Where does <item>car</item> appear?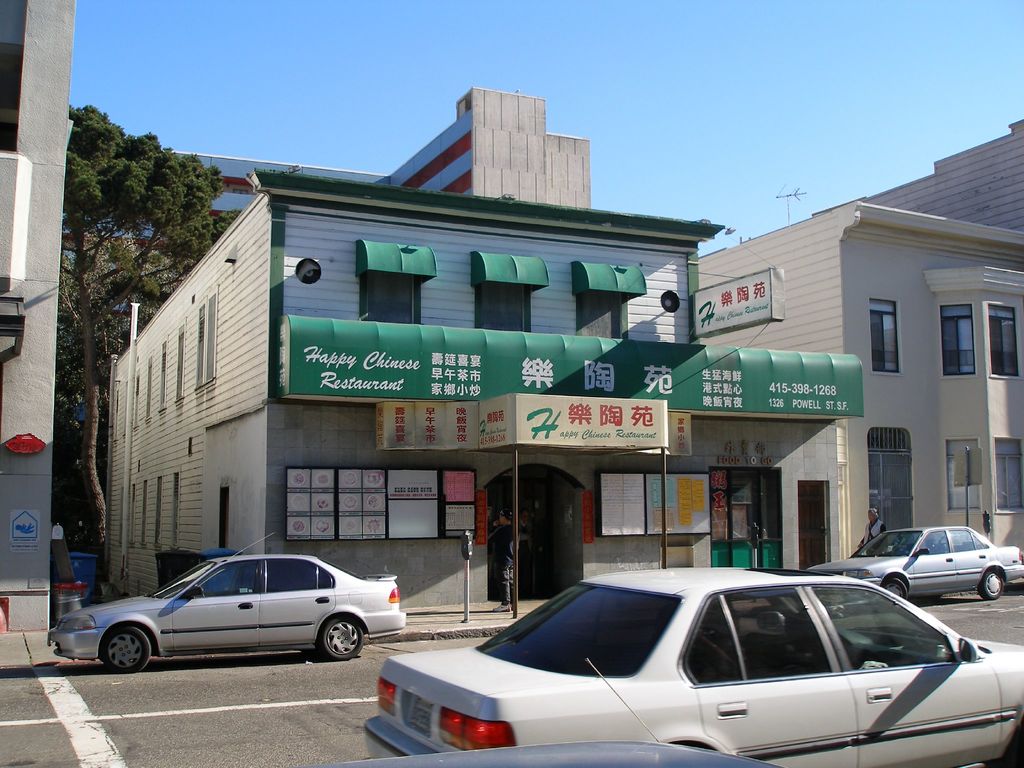
Appears at box=[52, 530, 405, 675].
